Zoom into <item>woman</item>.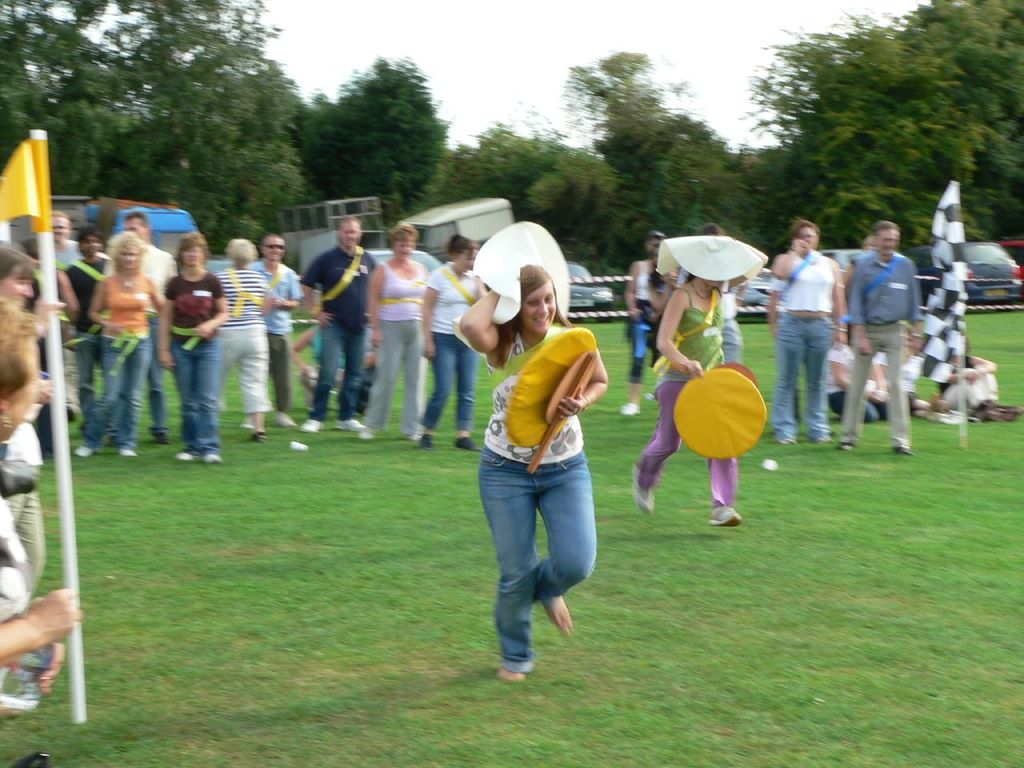
Zoom target: [left=630, top=268, right=747, bottom=534].
